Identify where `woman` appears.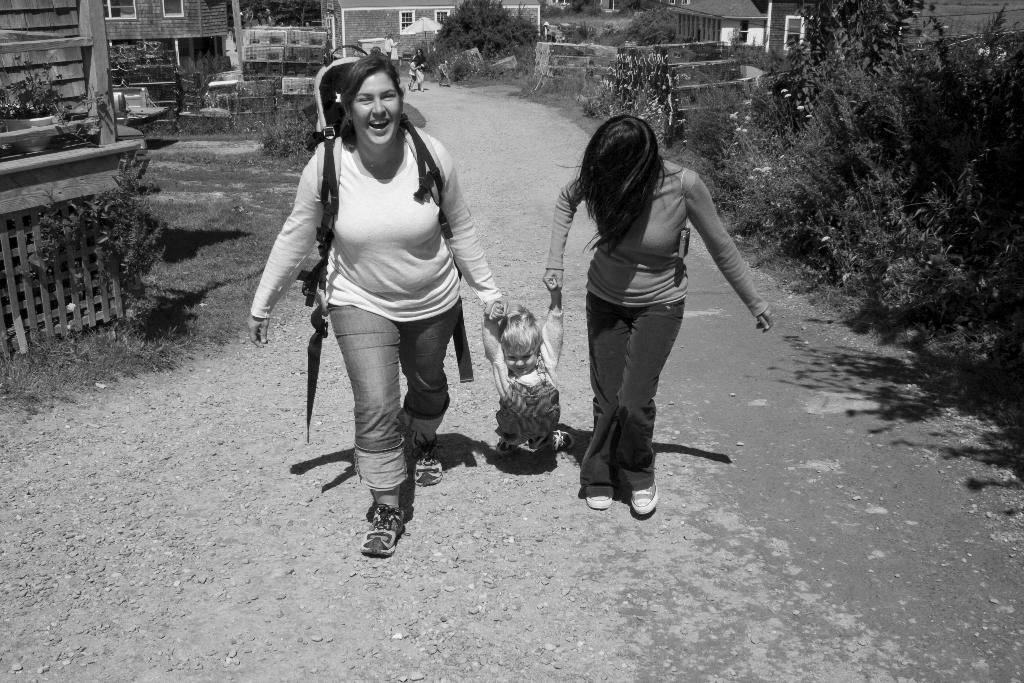
Appears at Rect(262, 42, 492, 548).
